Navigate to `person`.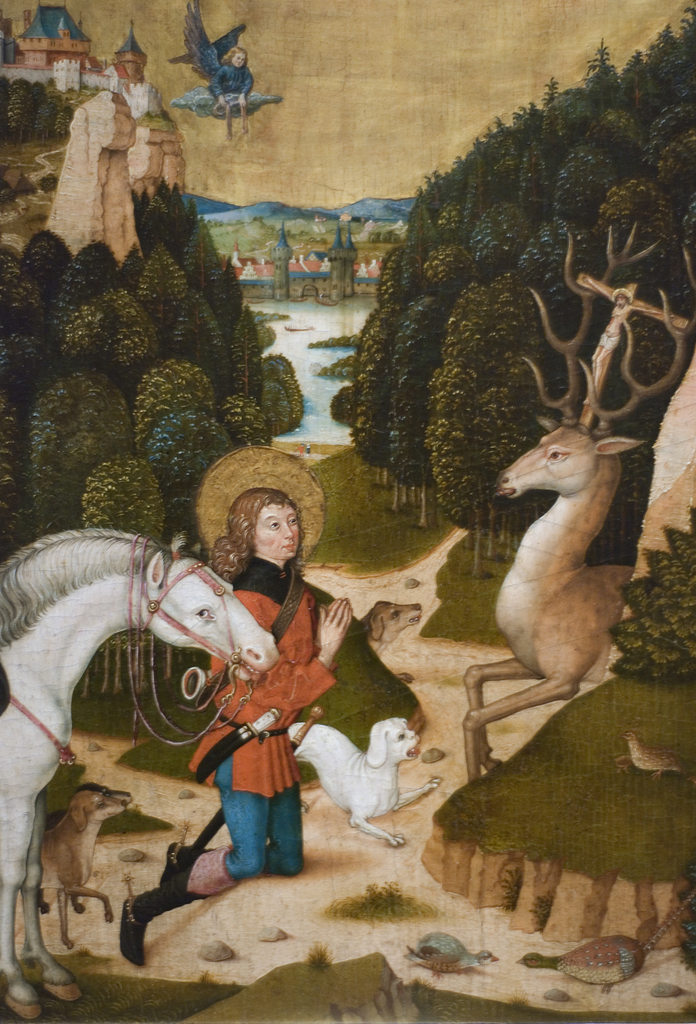
Navigation target: box=[115, 485, 351, 969].
